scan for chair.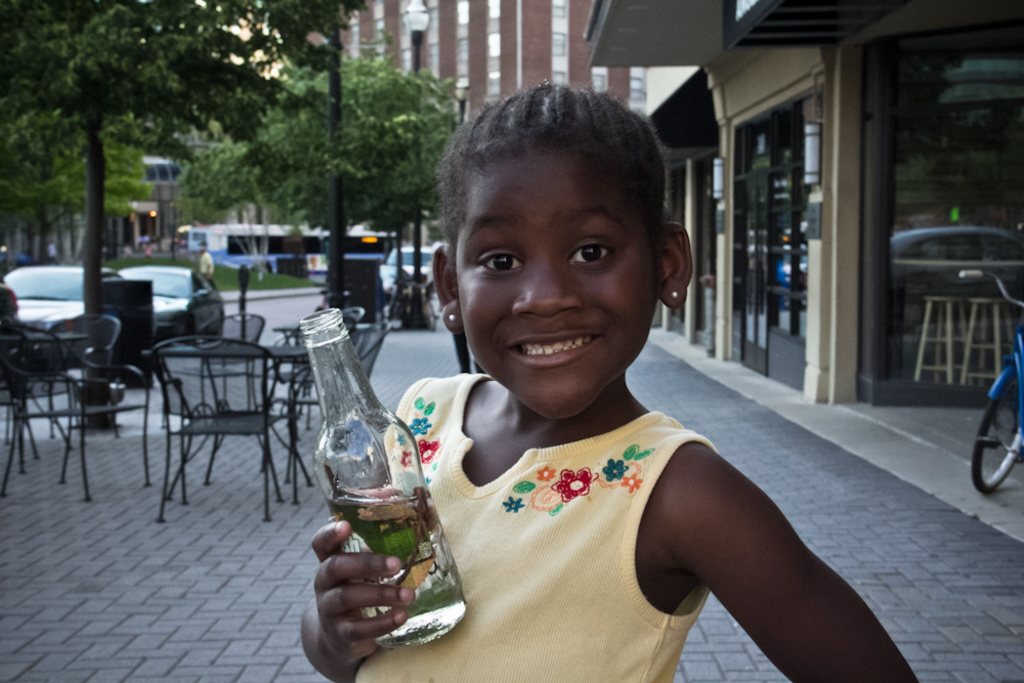
Scan result: {"x1": 38, "y1": 315, "x2": 127, "y2": 436}.
